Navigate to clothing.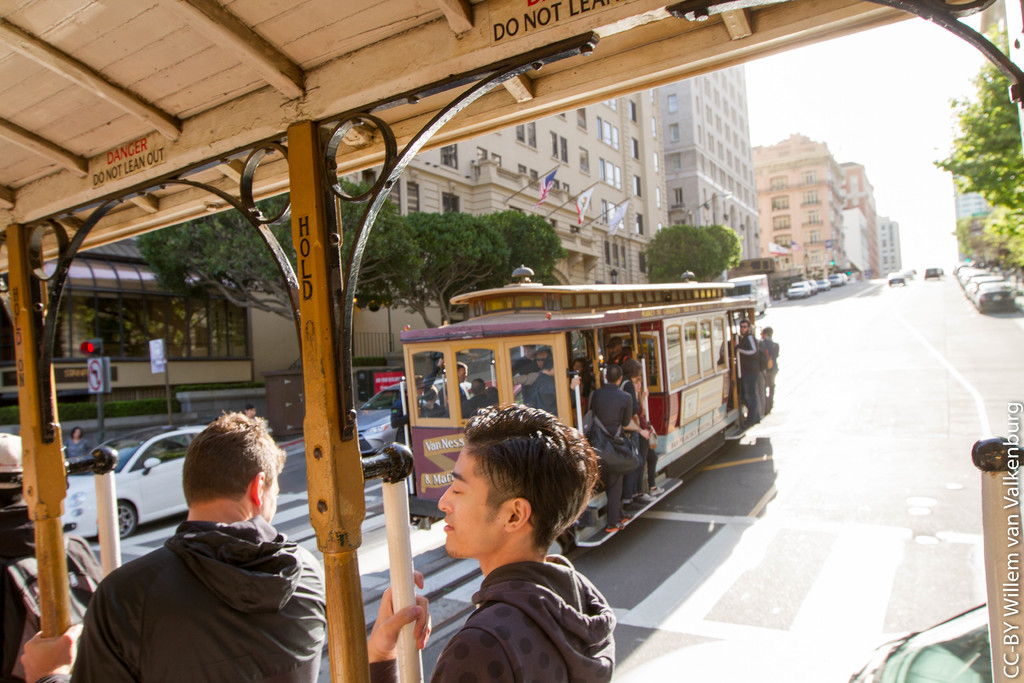
Navigation target: <region>75, 487, 330, 680</region>.
